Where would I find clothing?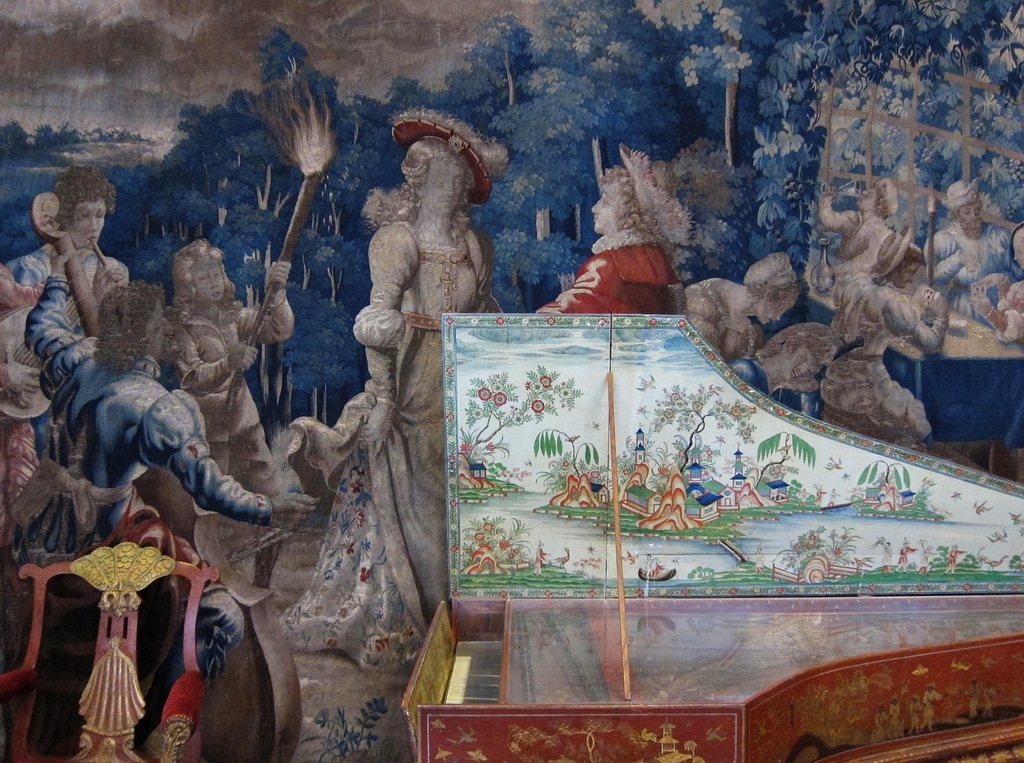
At x1=0, y1=238, x2=118, y2=459.
